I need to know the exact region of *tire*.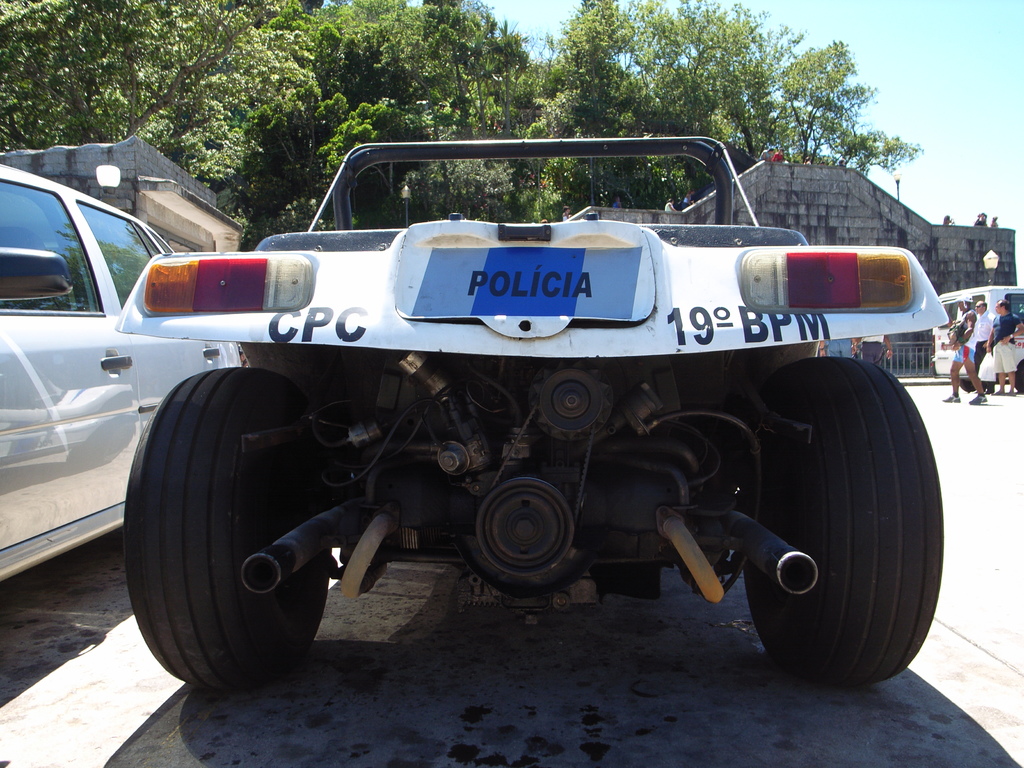
Region: left=121, top=367, right=334, bottom=698.
